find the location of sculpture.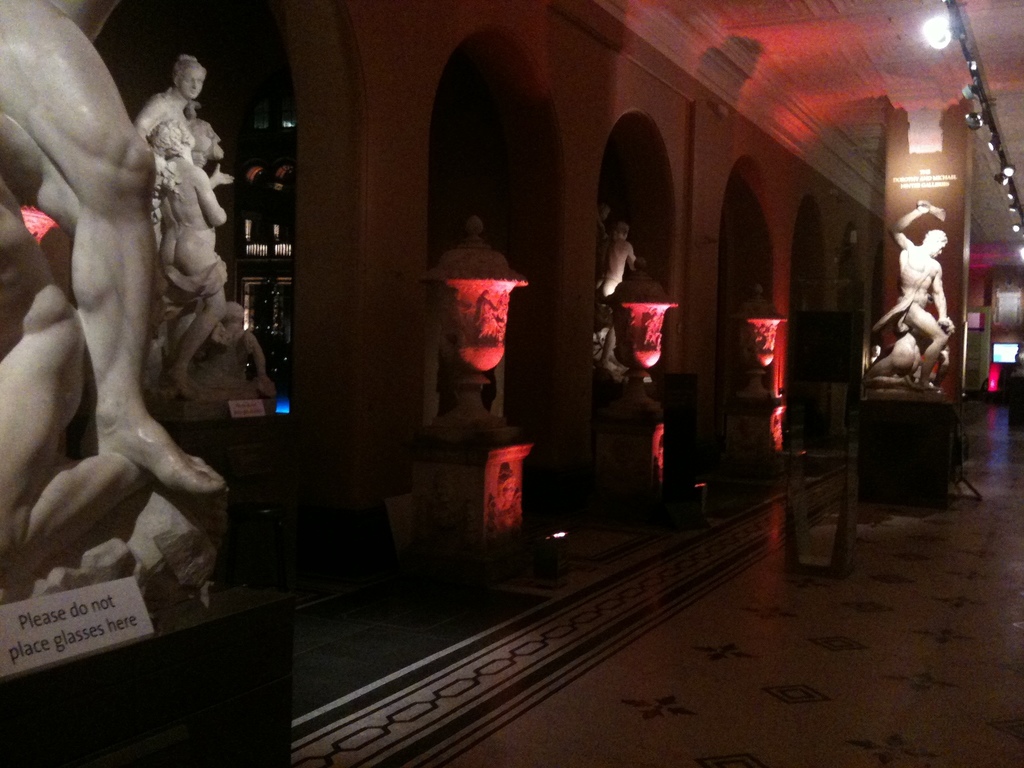
Location: <bbox>195, 290, 285, 396</bbox>.
